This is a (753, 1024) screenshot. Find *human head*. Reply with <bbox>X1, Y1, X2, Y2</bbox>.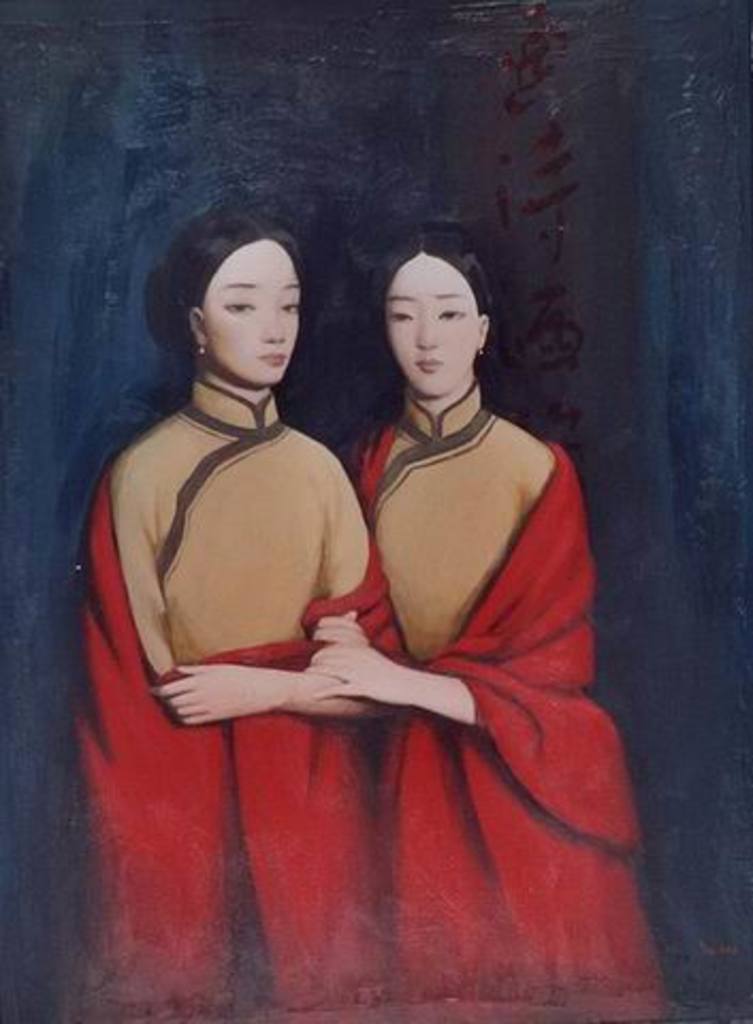
<bbox>375, 237, 493, 401</bbox>.
